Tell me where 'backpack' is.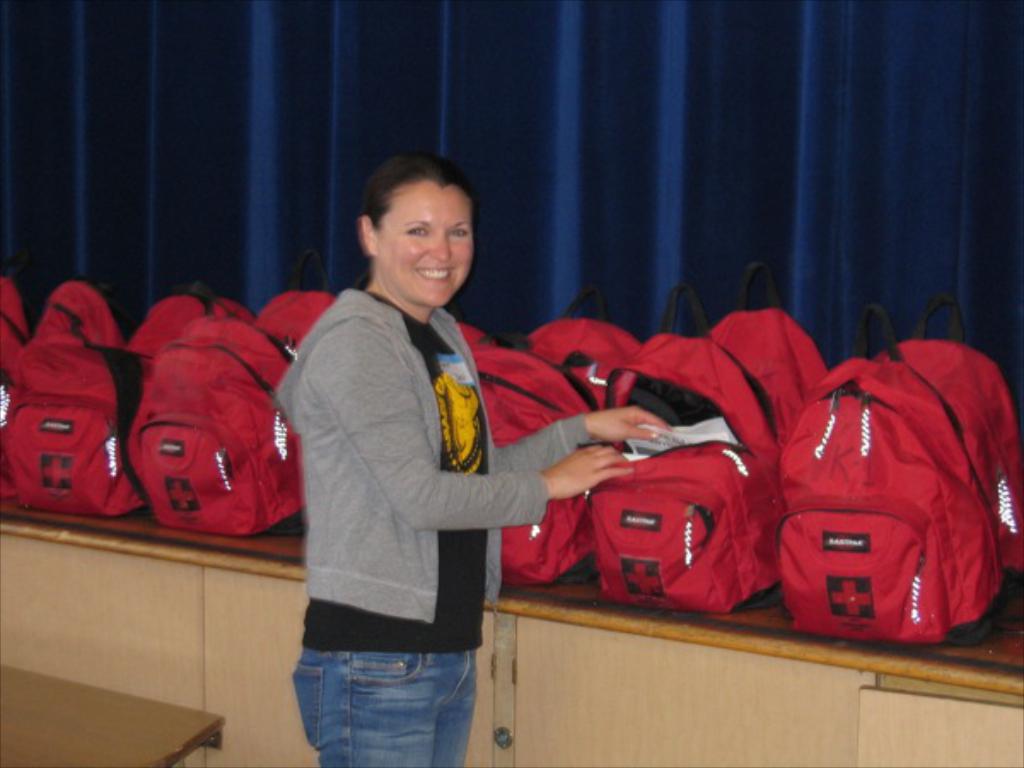
'backpack' is at [451, 338, 618, 589].
